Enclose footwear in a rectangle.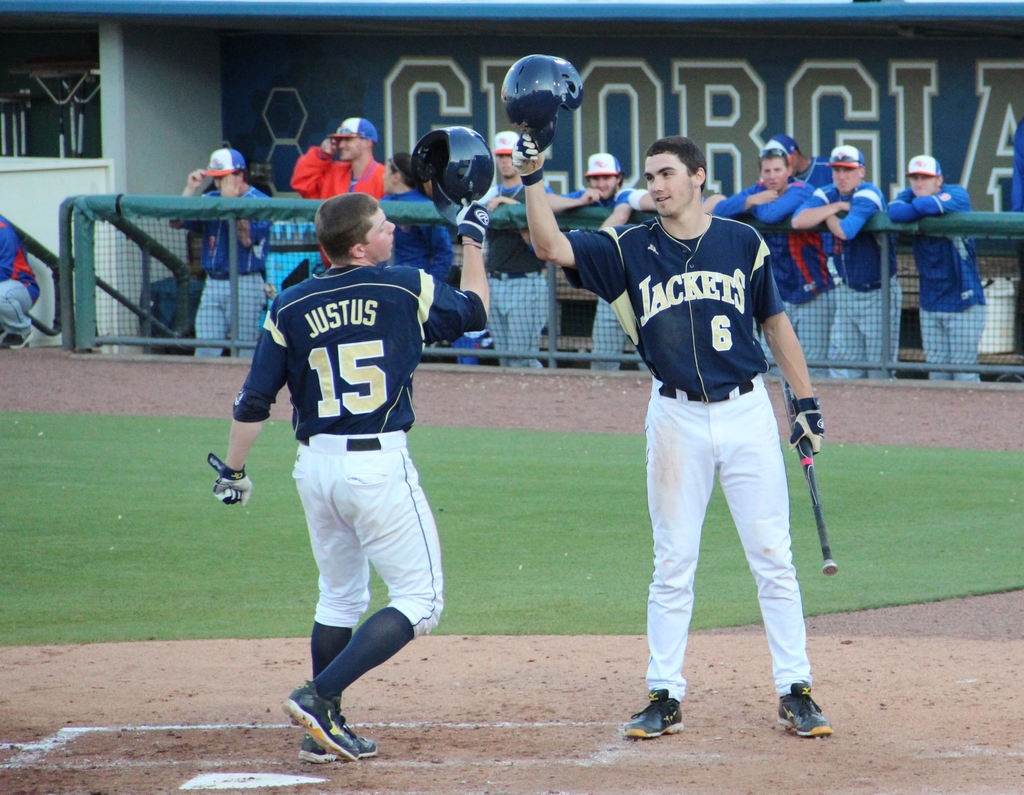
618/685/684/742.
